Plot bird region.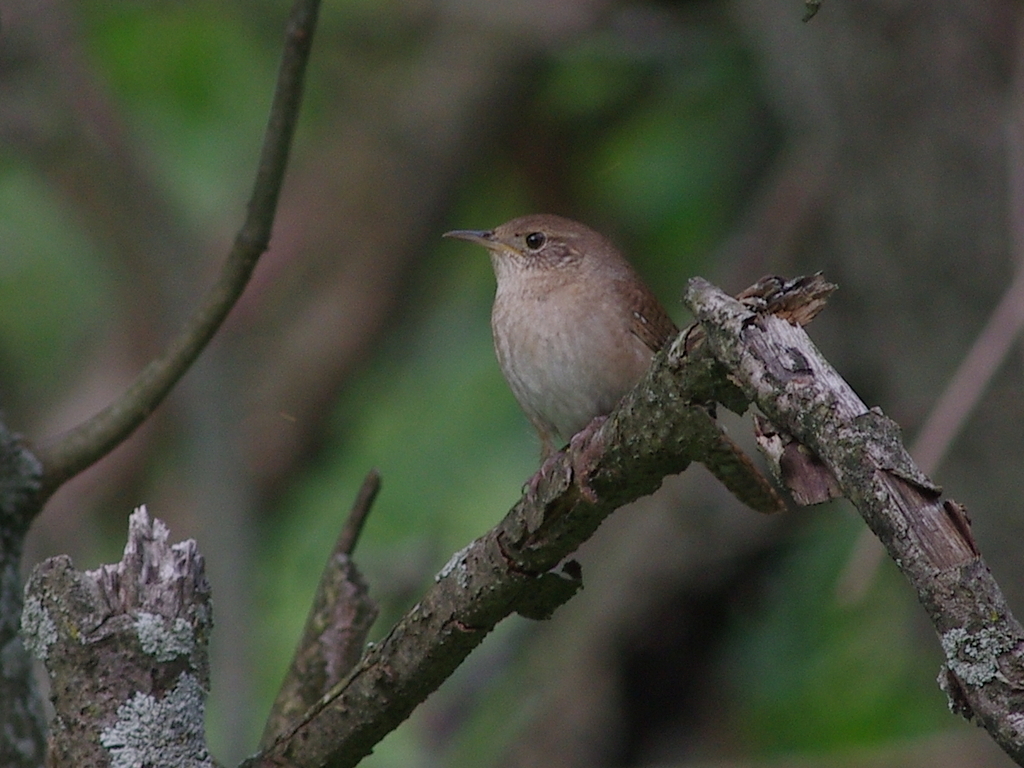
Plotted at [left=441, top=223, right=750, bottom=569].
